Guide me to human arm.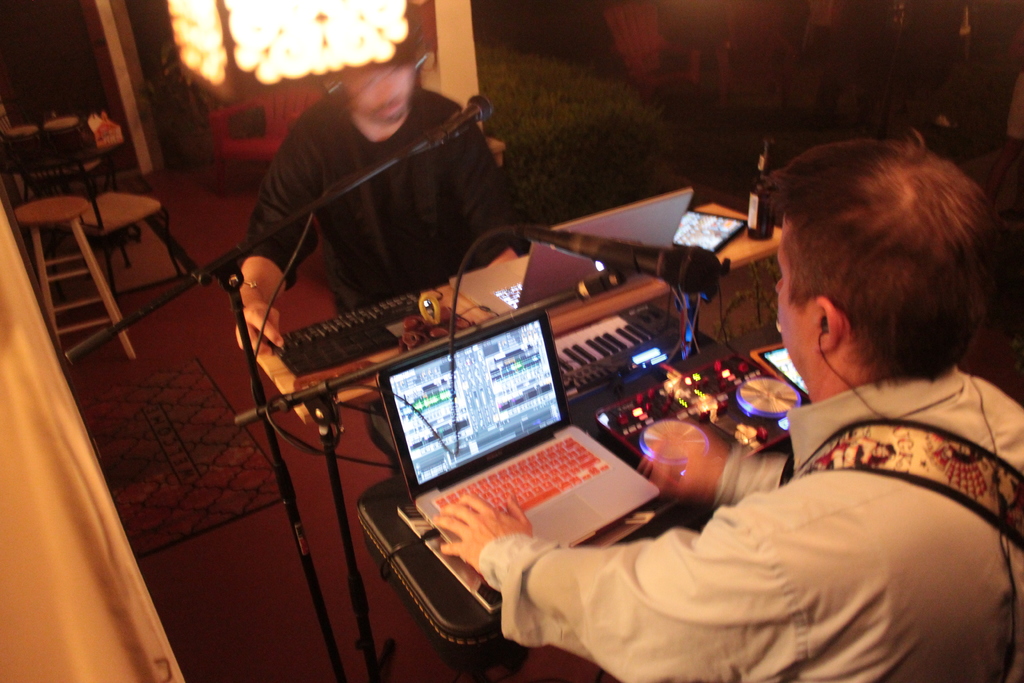
Guidance: (239, 129, 323, 356).
